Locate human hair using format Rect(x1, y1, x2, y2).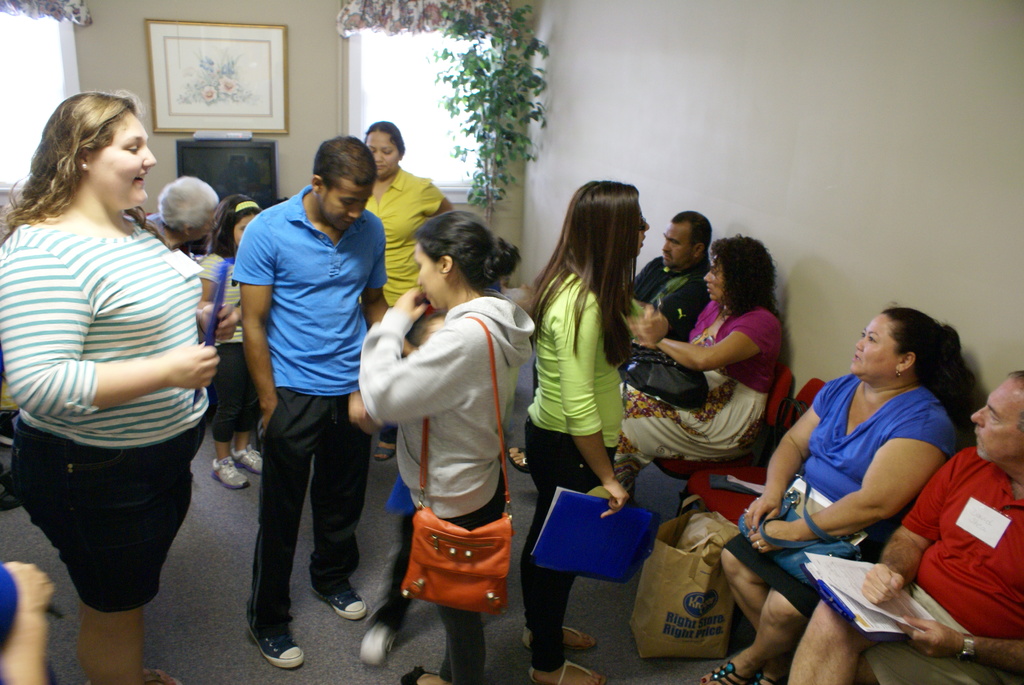
Rect(202, 190, 266, 258).
